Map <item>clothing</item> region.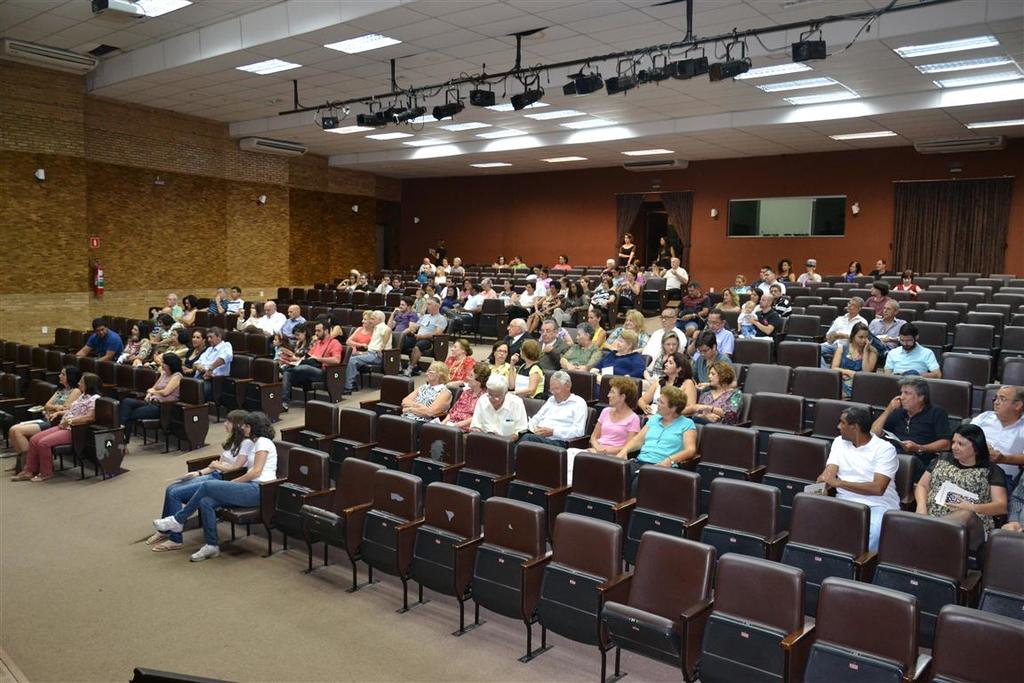
Mapped to [860, 294, 891, 318].
